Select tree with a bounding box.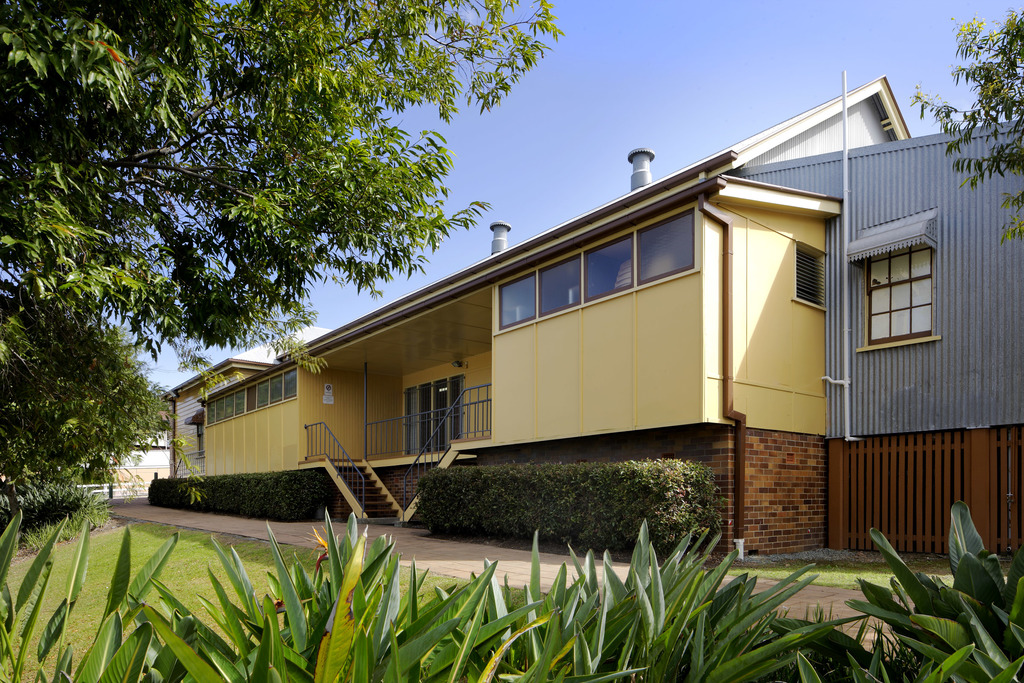
bbox=[0, 0, 568, 536].
